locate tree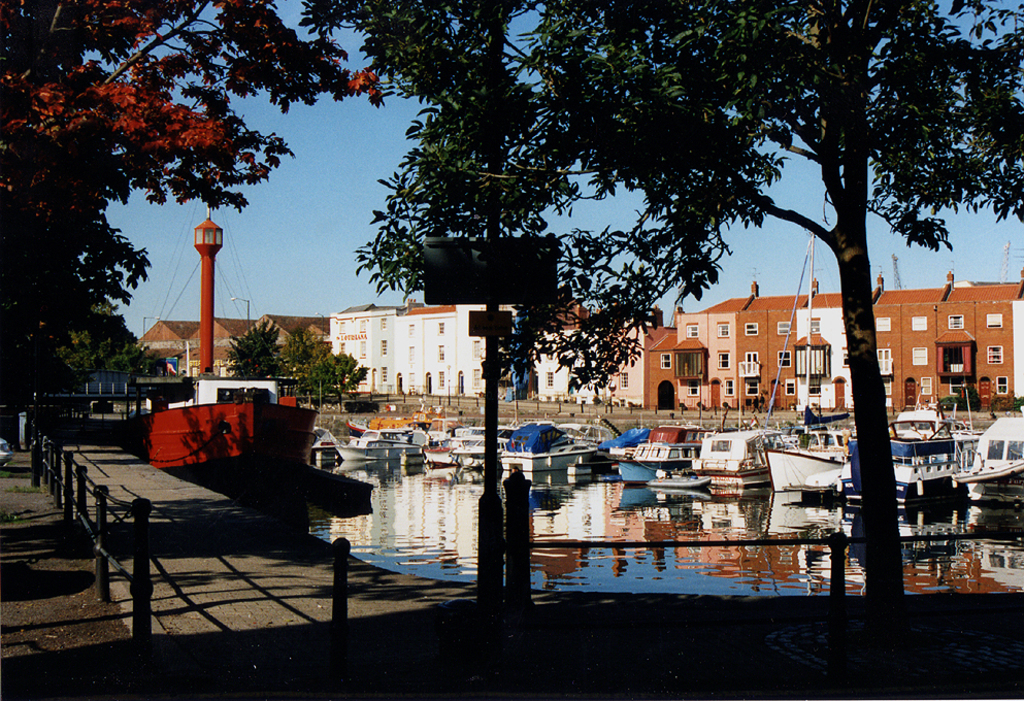
(0, 0, 394, 318)
